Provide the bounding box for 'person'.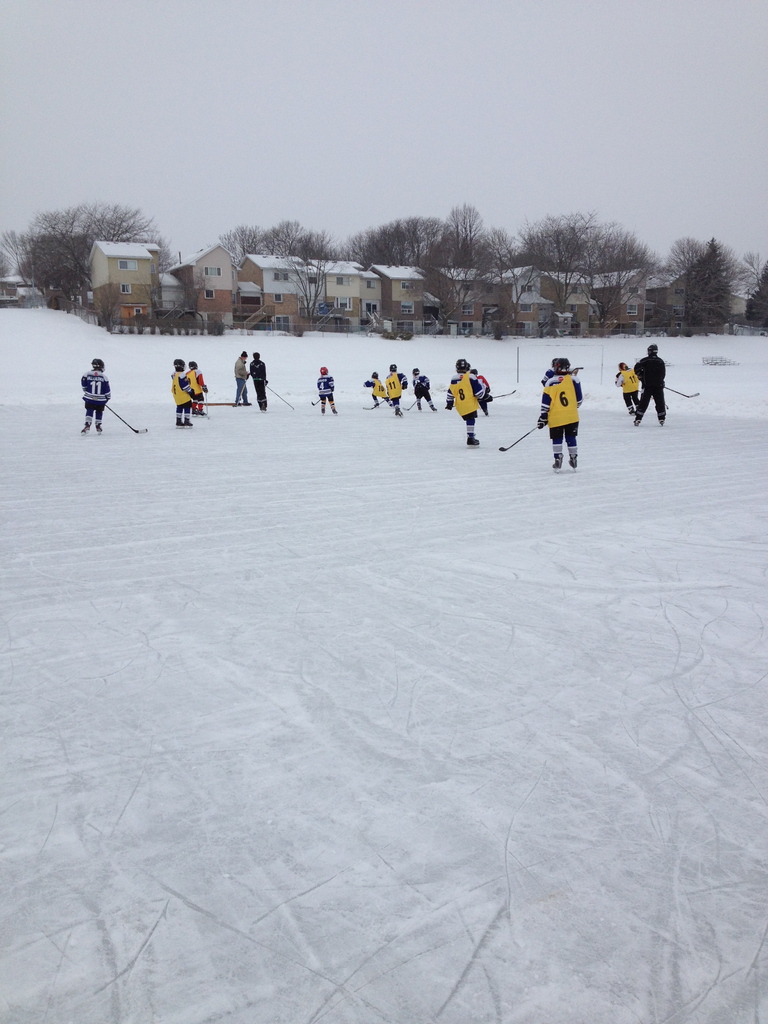
[left=247, top=351, right=269, bottom=413].
